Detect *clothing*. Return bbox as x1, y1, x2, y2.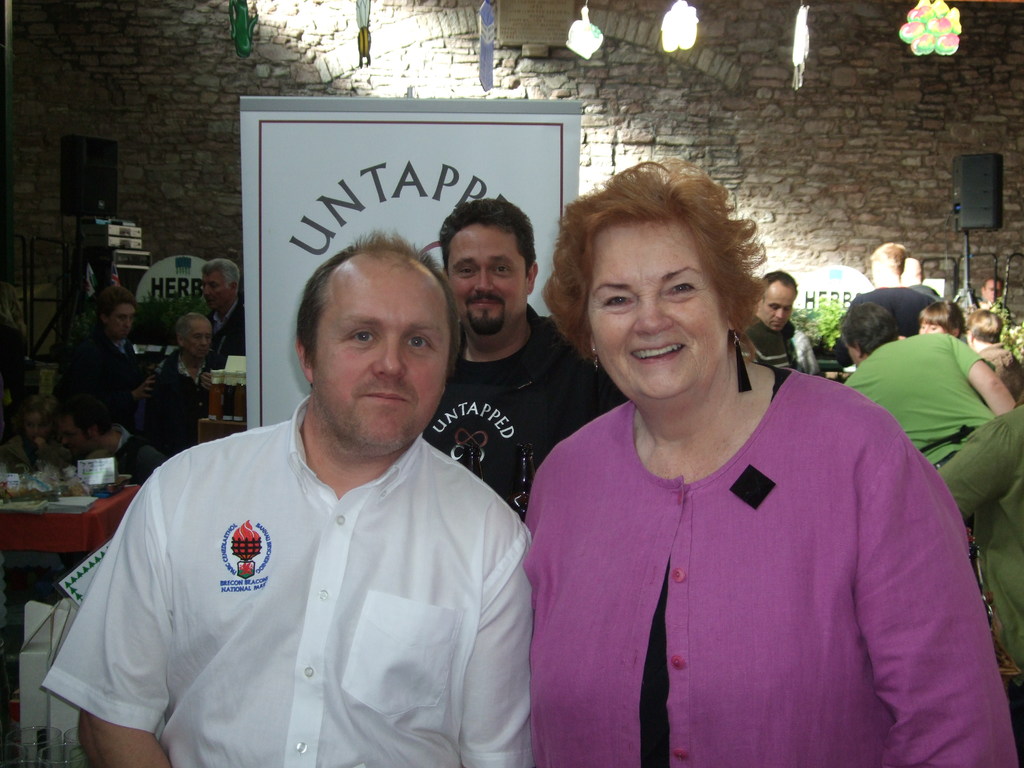
42, 390, 533, 767.
